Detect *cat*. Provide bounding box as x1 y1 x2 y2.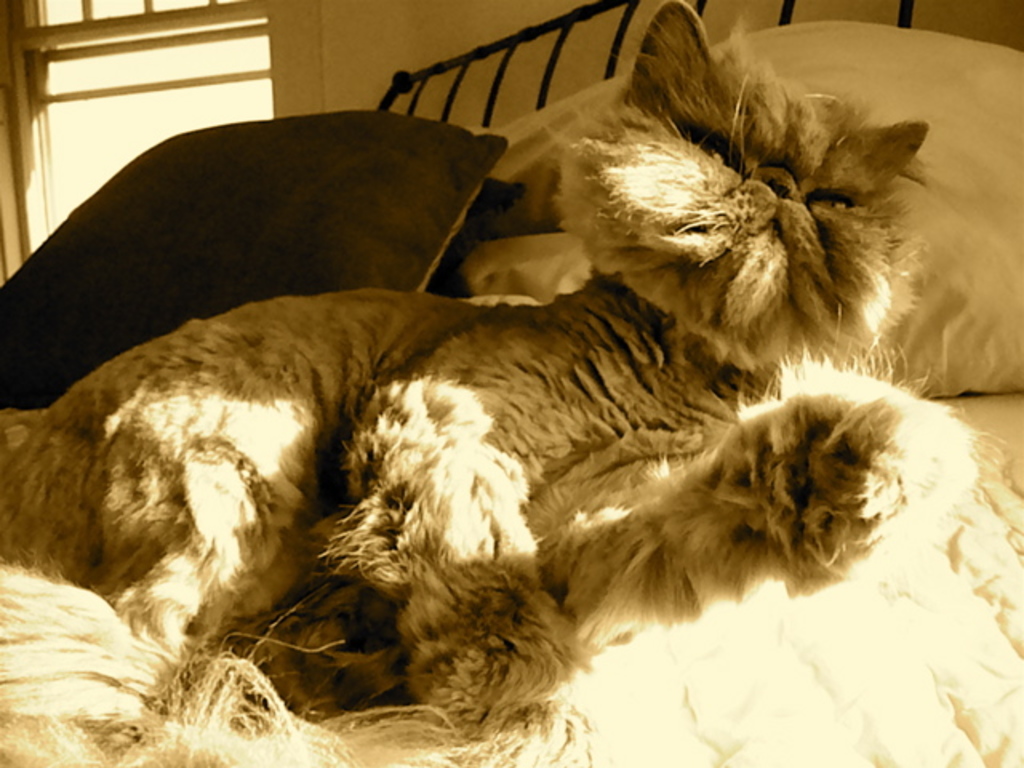
0 2 925 766.
